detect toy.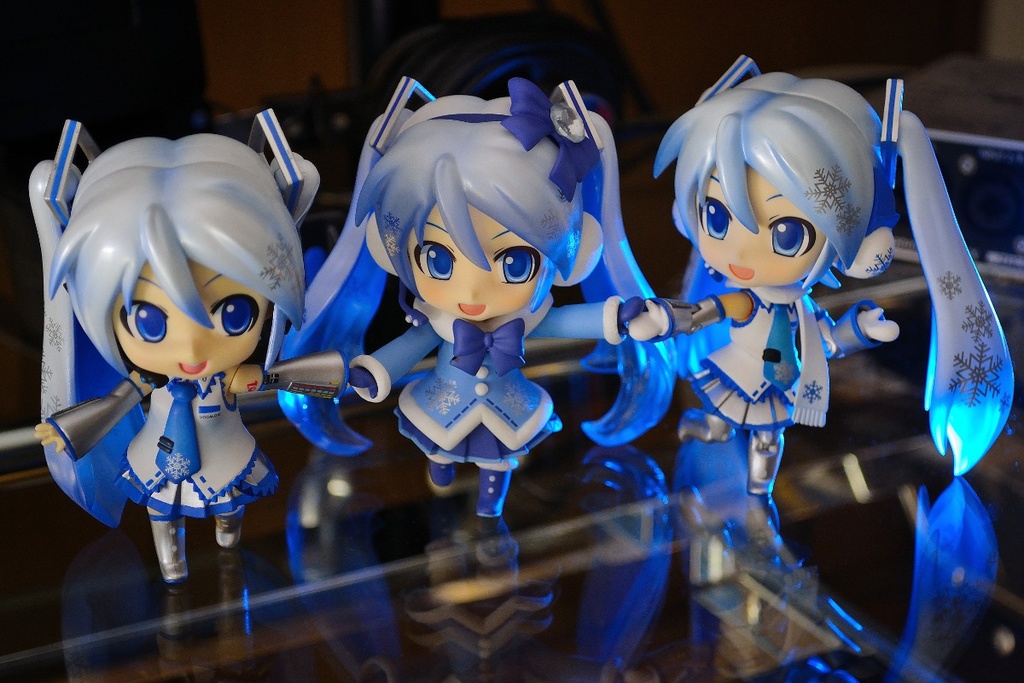
Detected at <bbox>26, 144, 325, 562</bbox>.
